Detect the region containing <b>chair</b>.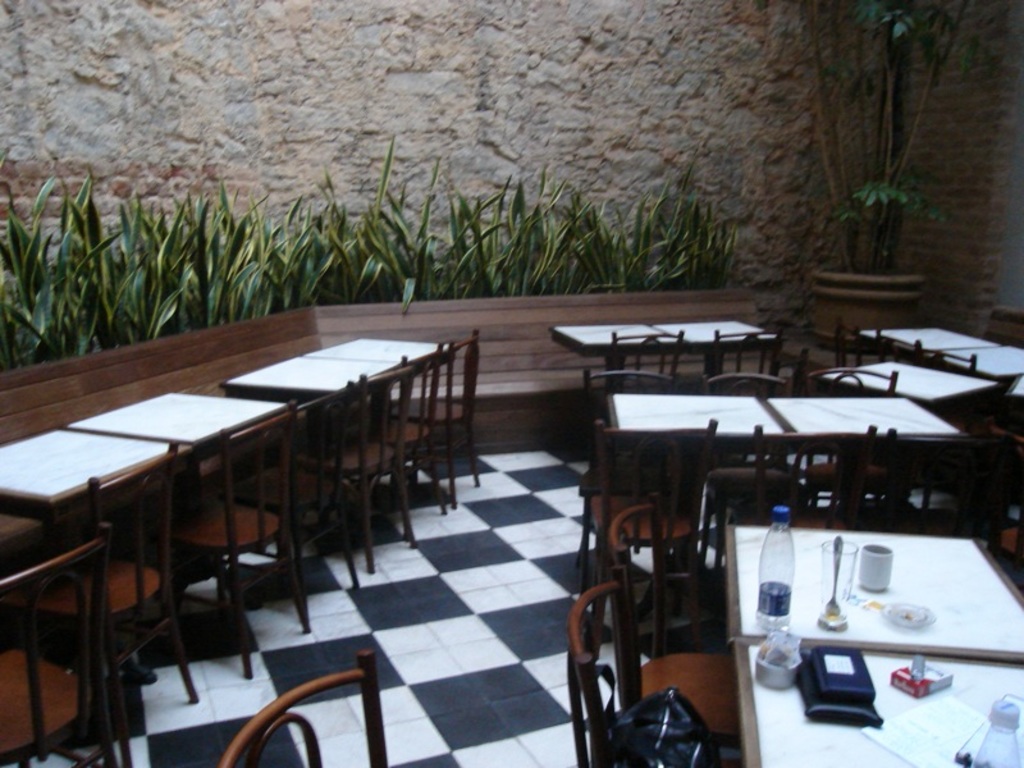
BBox(174, 396, 307, 671).
